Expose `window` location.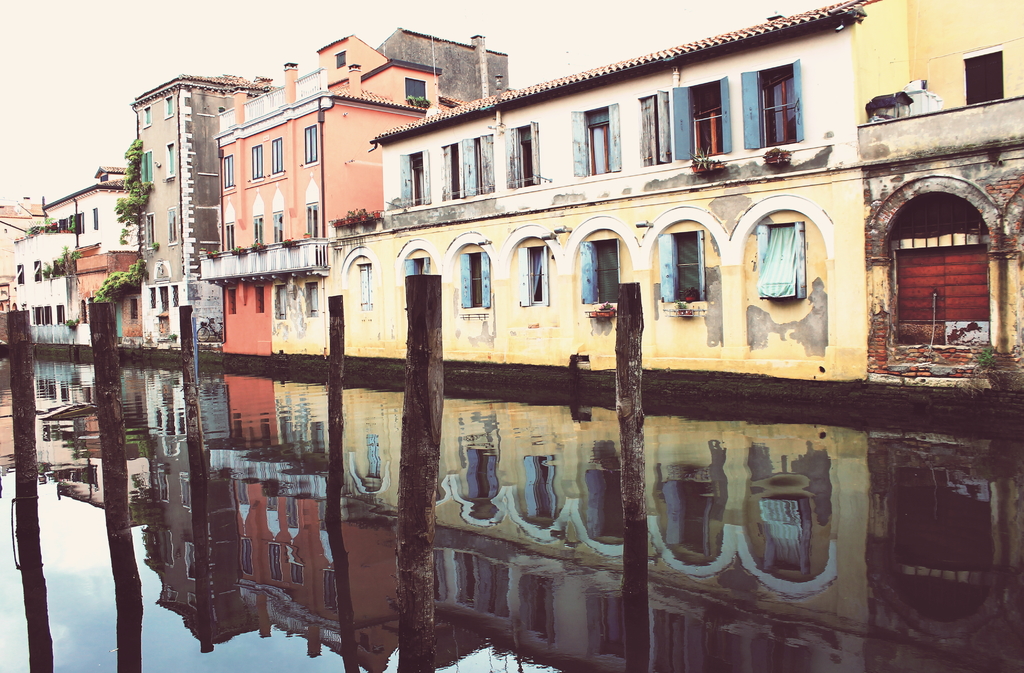
Exposed at box(272, 286, 286, 318).
